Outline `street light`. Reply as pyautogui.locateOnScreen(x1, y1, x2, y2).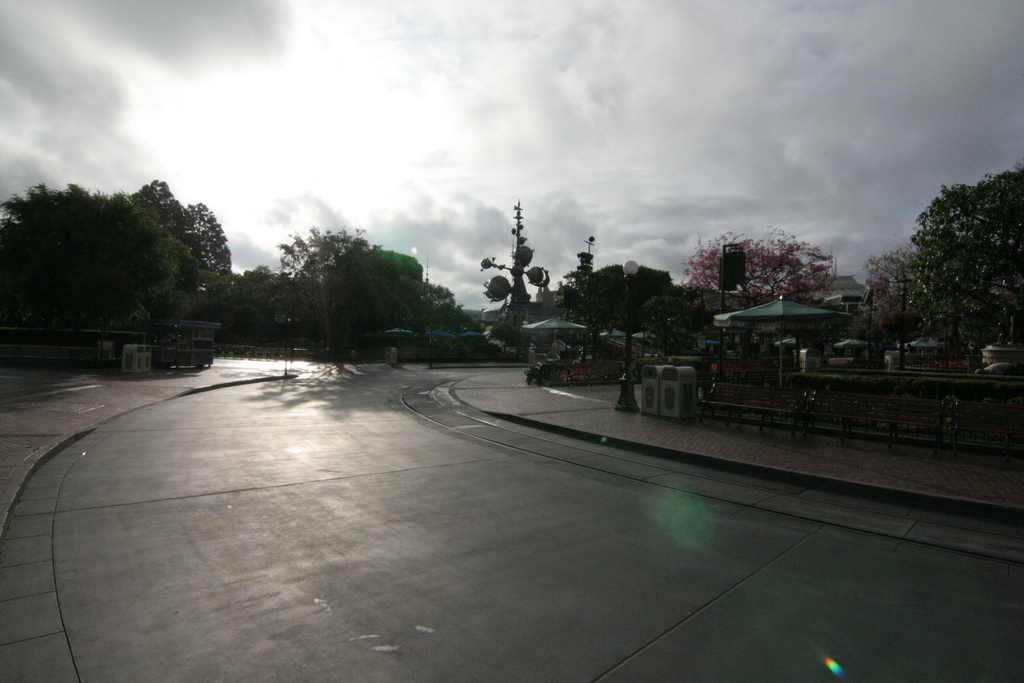
pyautogui.locateOnScreen(608, 253, 636, 420).
